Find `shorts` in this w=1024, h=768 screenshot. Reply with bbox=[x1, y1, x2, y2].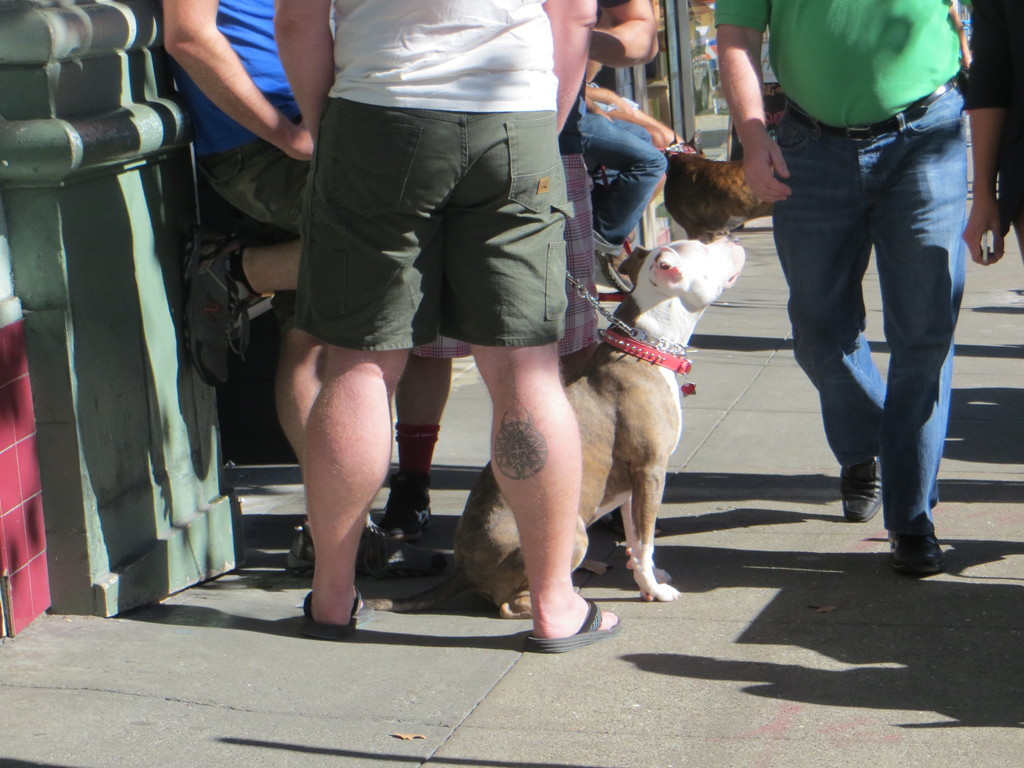
bbox=[416, 156, 596, 362].
